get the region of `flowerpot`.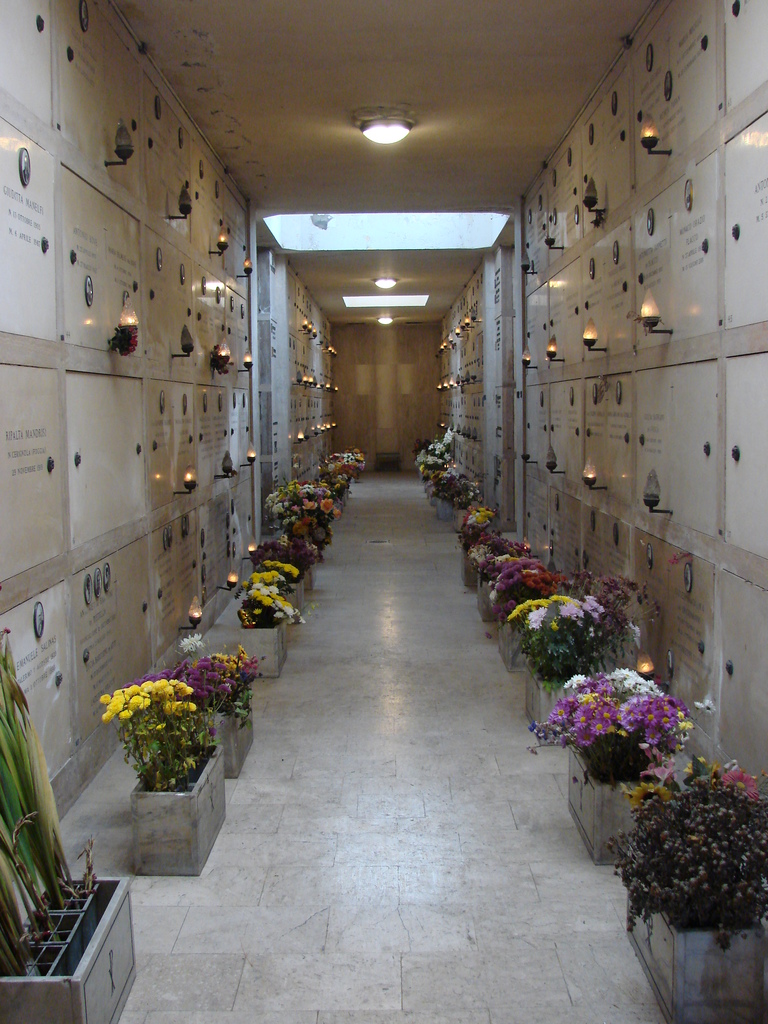
x1=472, y1=574, x2=497, y2=628.
